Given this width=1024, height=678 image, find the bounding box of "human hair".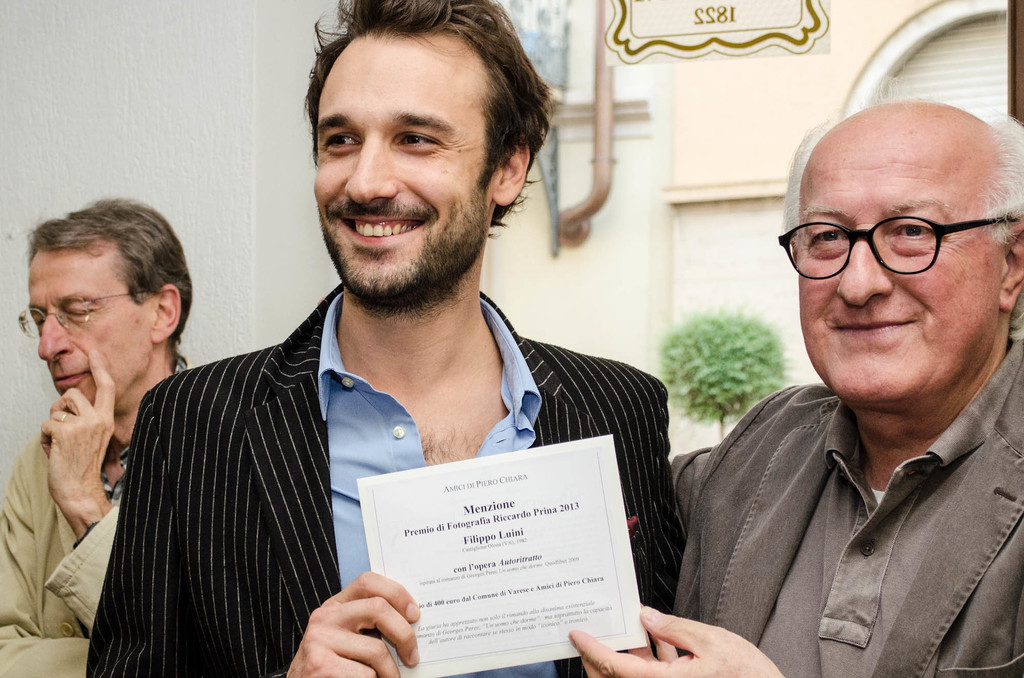
BBox(303, 0, 552, 258).
